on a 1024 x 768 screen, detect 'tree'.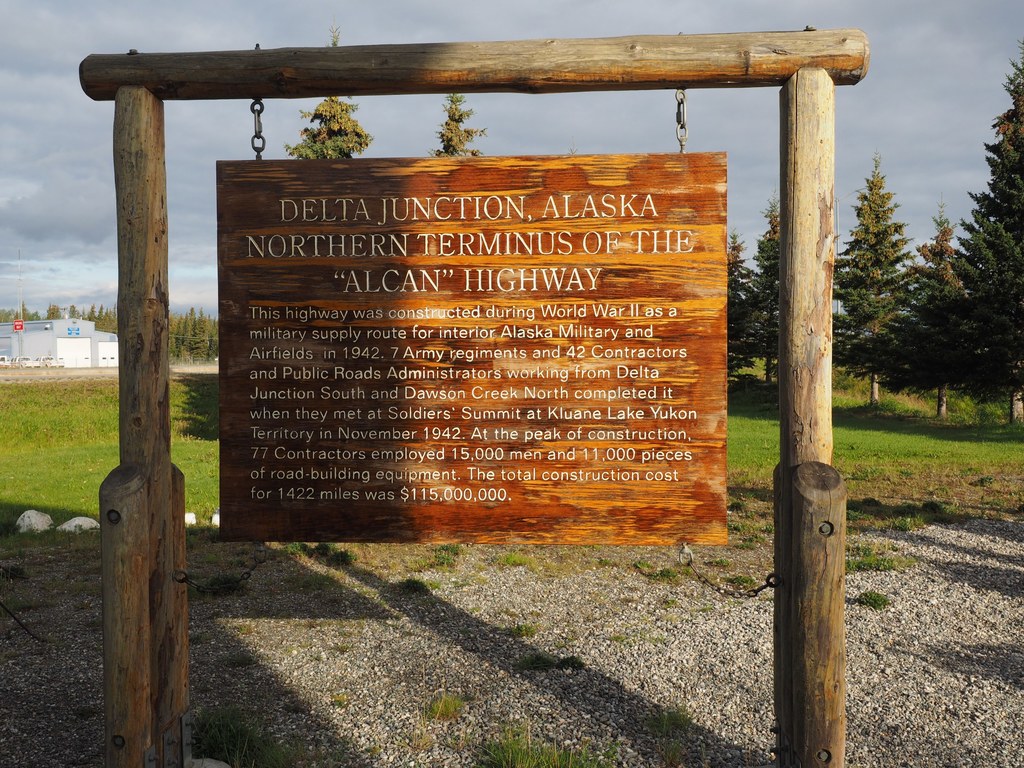
(left=282, top=93, right=382, bottom=156).
